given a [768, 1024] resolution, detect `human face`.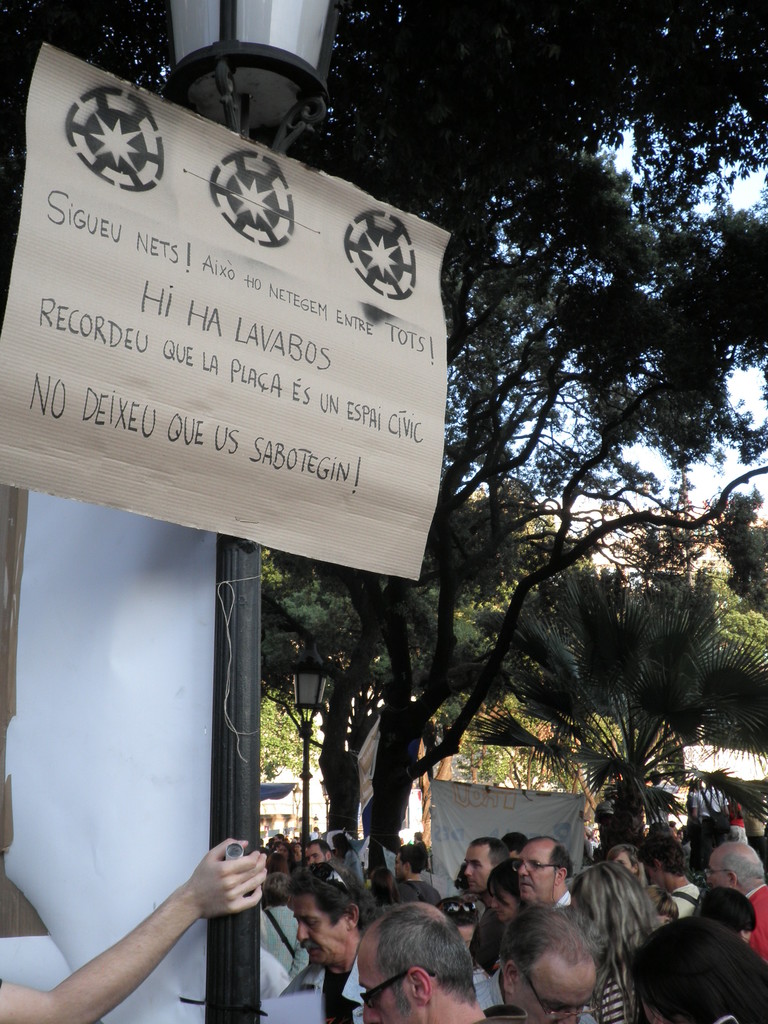
<box>289,900,334,973</box>.
